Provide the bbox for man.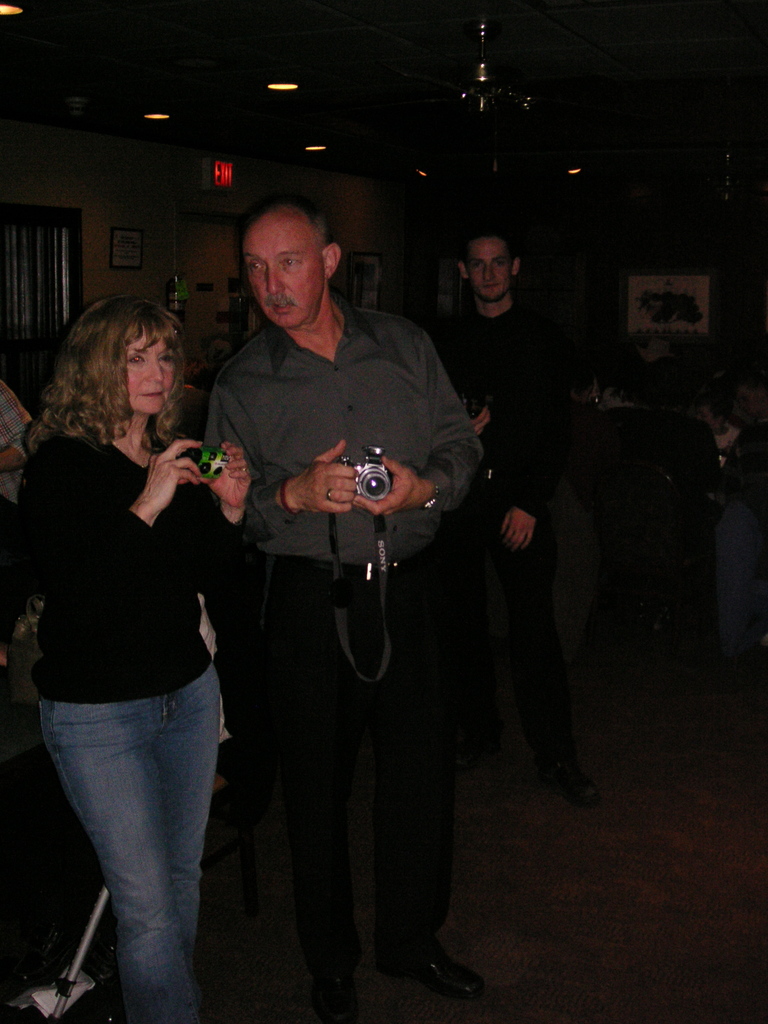
box=[198, 198, 488, 1023].
